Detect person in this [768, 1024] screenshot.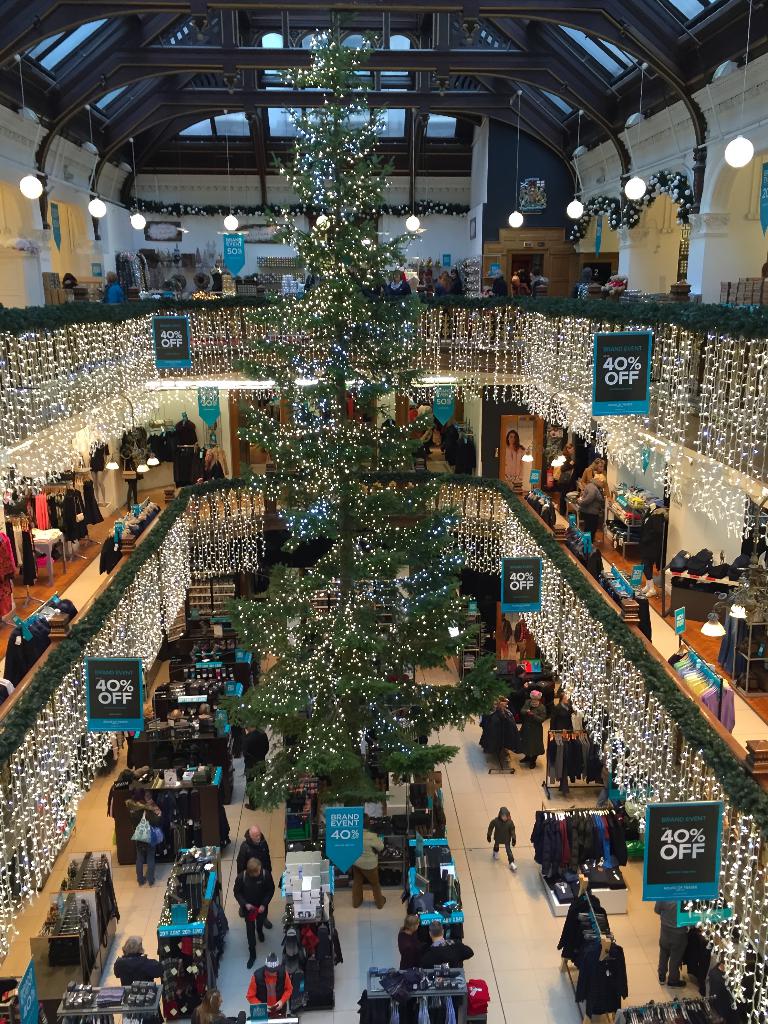
Detection: left=252, top=951, right=292, bottom=1009.
